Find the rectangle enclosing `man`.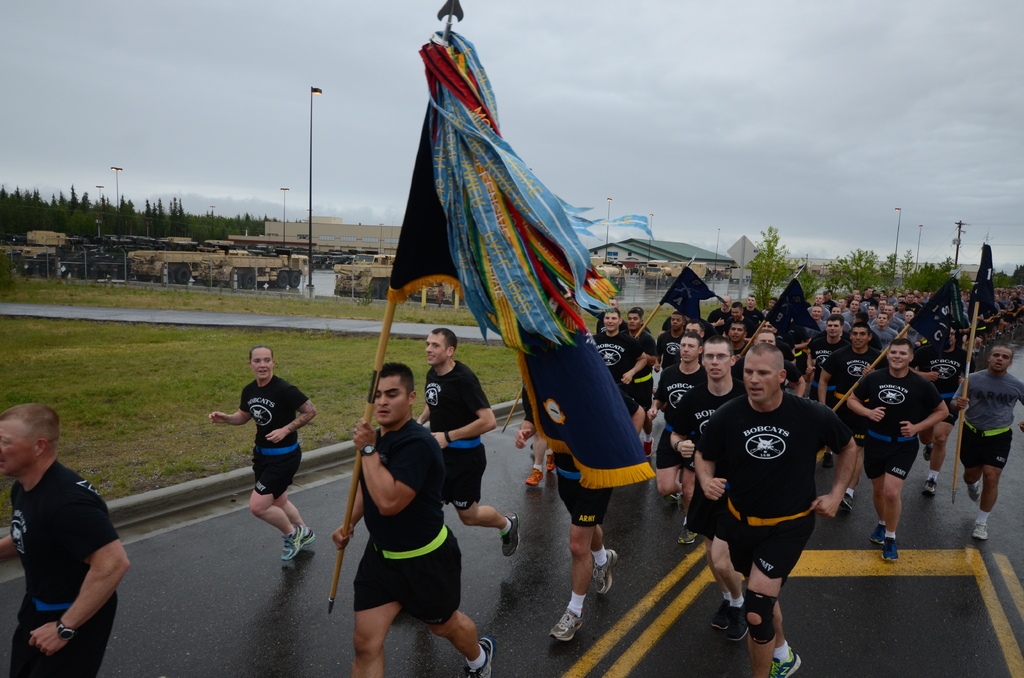
region(669, 335, 743, 633).
